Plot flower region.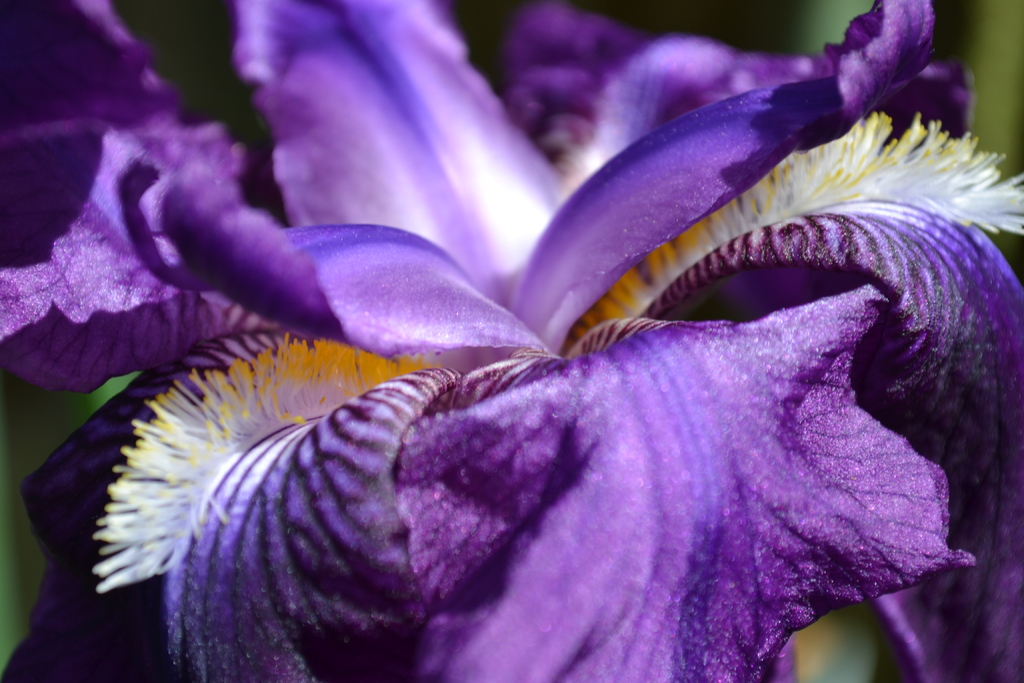
Plotted at {"x1": 52, "y1": 37, "x2": 1023, "y2": 666}.
